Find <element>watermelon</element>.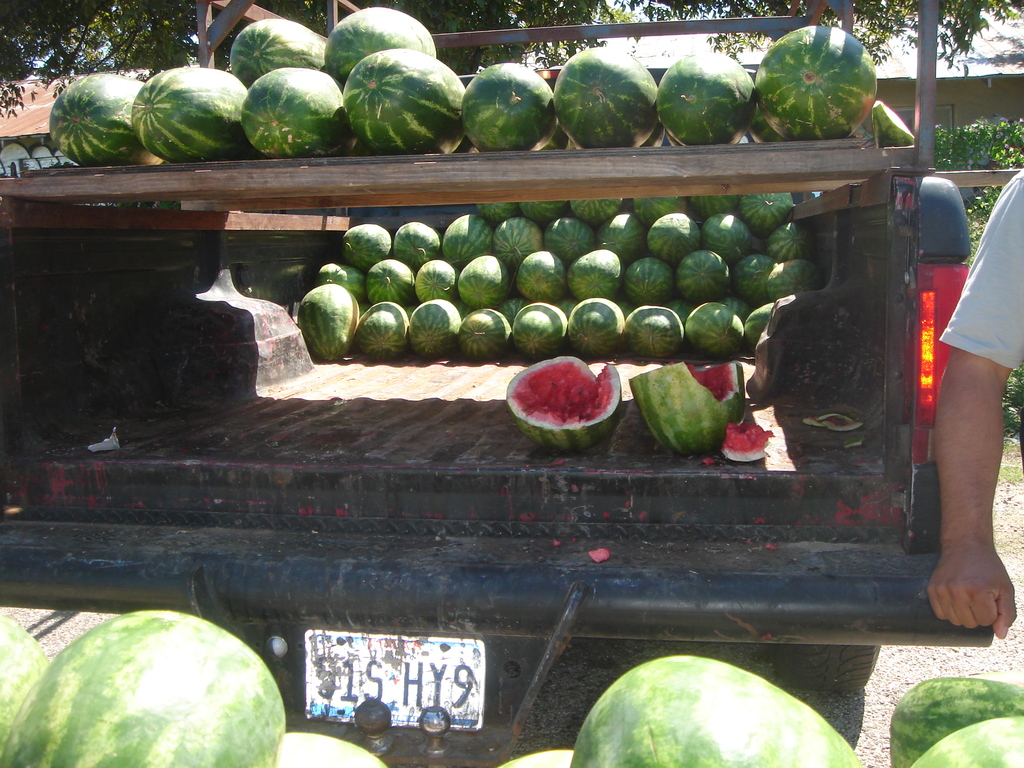
x1=723 y1=420 x2=778 y2=463.
